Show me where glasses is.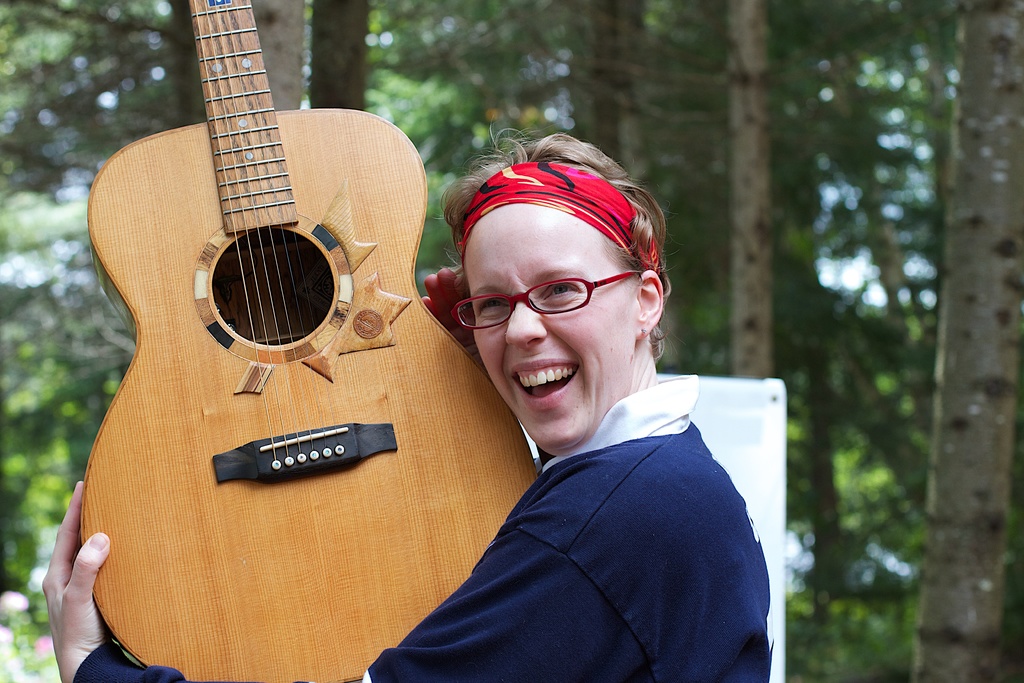
glasses is at <box>453,265,642,338</box>.
